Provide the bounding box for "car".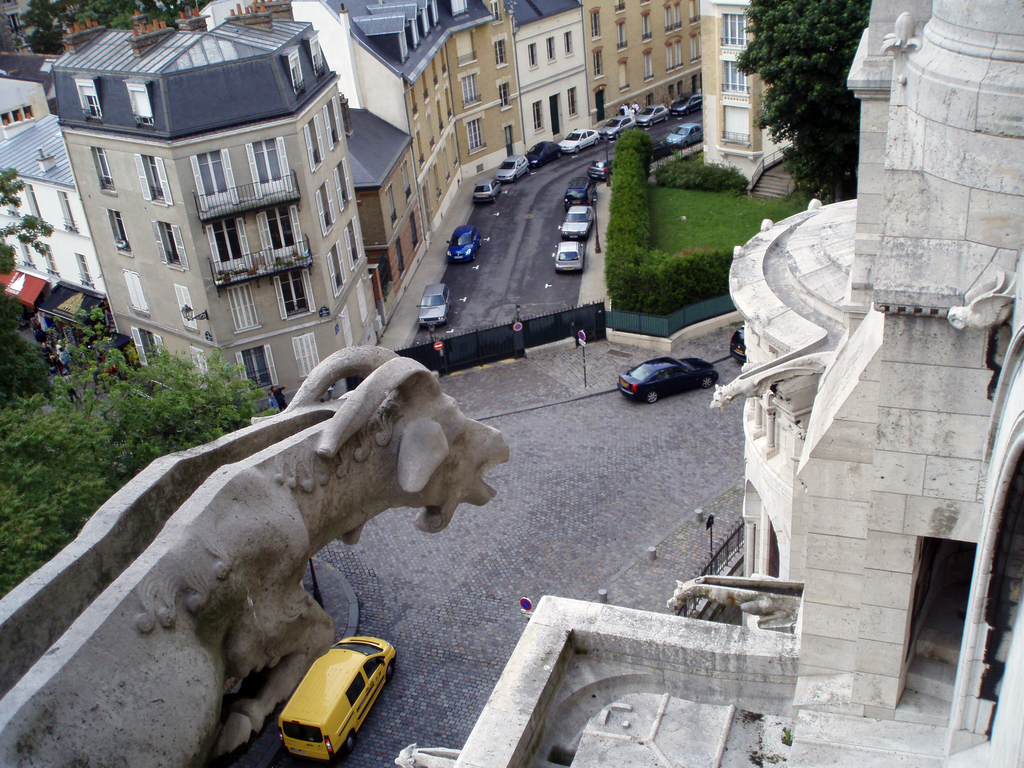
[x1=447, y1=225, x2=480, y2=262].
